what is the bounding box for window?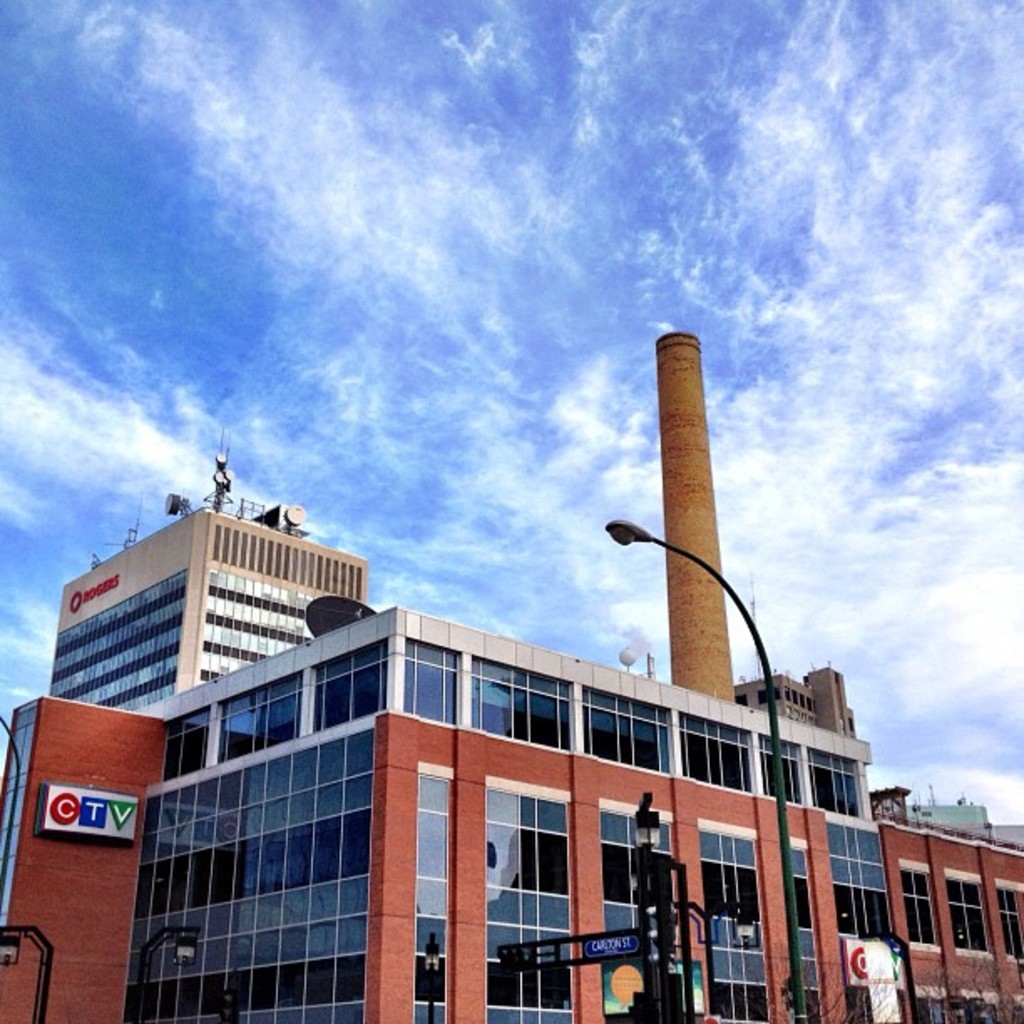
pyautogui.locateOnScreen(689, 822, 766, 975).
